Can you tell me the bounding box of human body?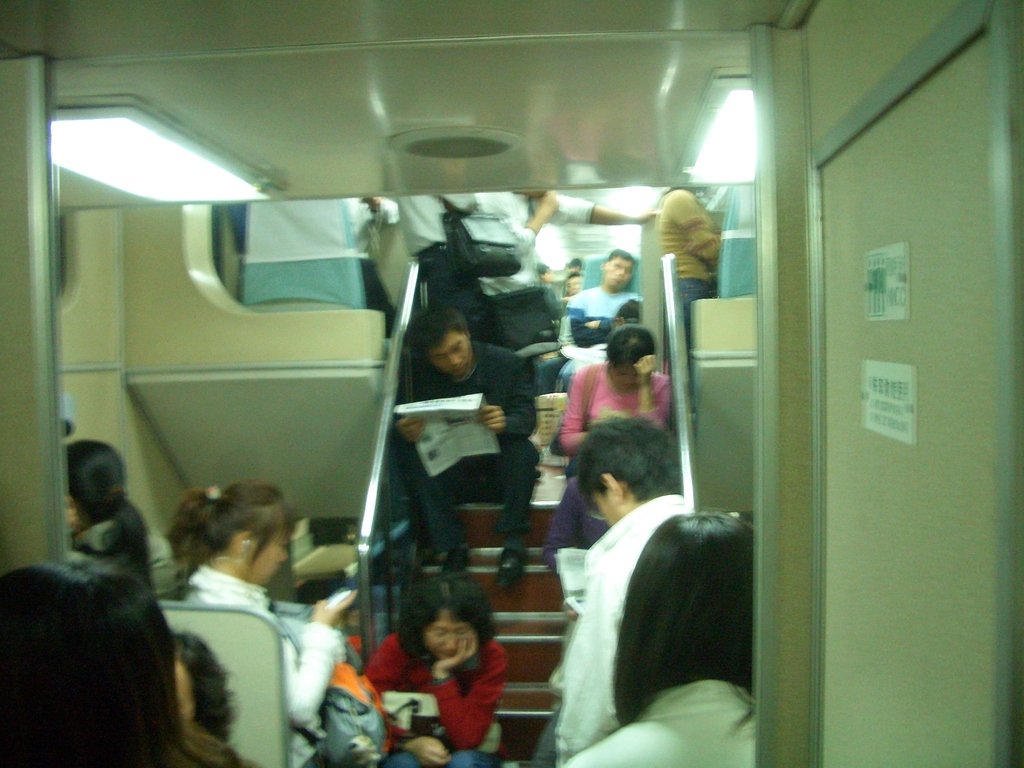
bbox=[554, 252, 636, 392].
